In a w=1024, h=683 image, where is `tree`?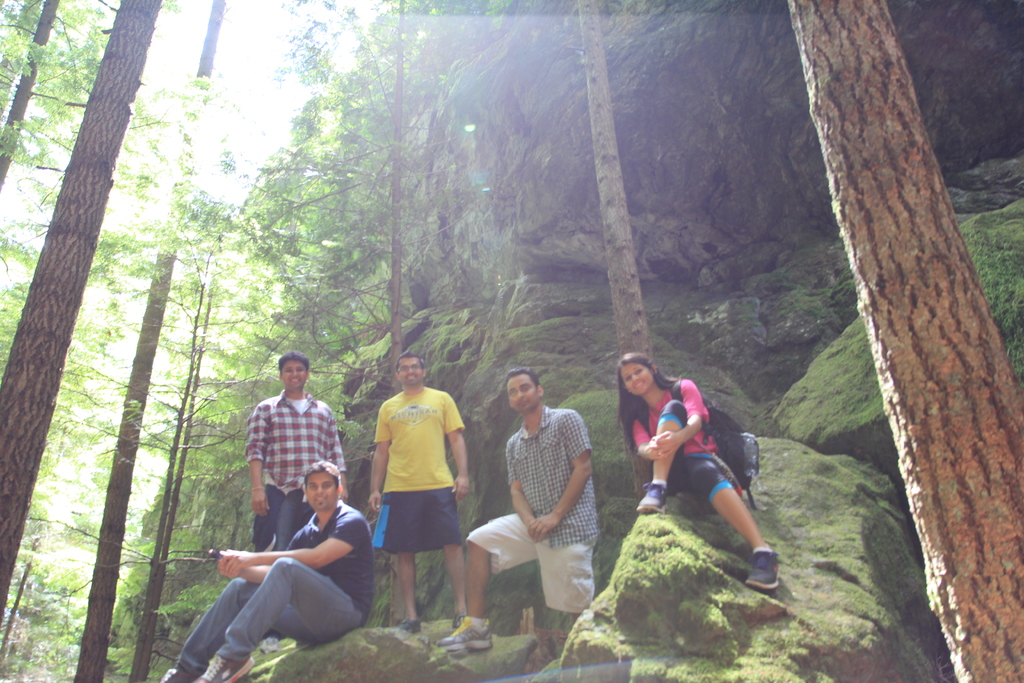
bbox=[24, 570, 98, 682].
